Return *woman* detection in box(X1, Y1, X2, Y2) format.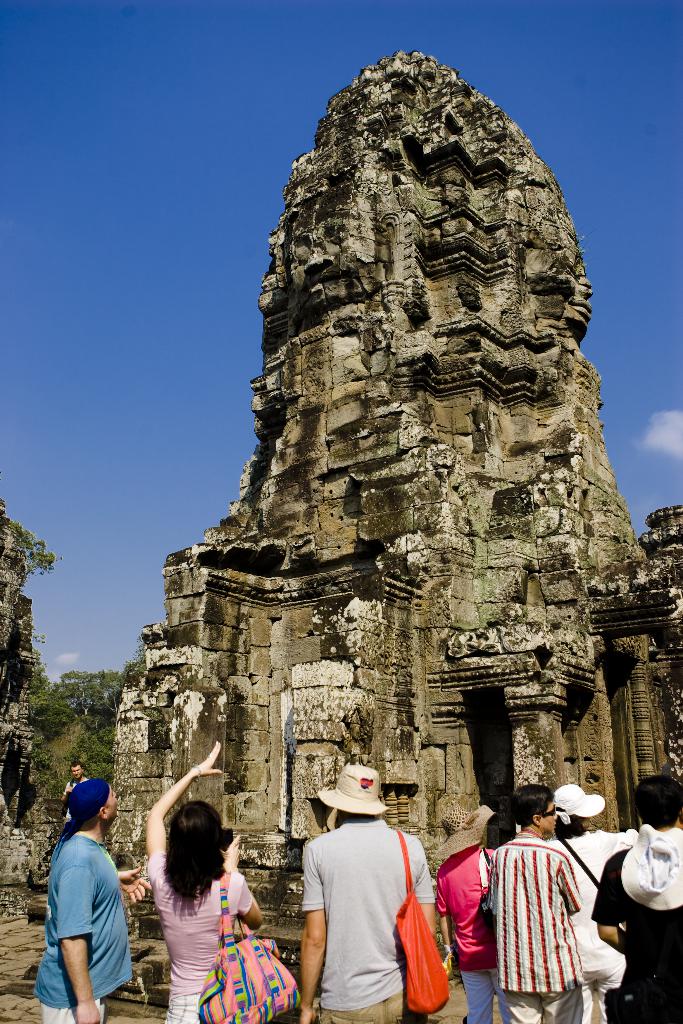
box(429, 802, 504, 1022).
